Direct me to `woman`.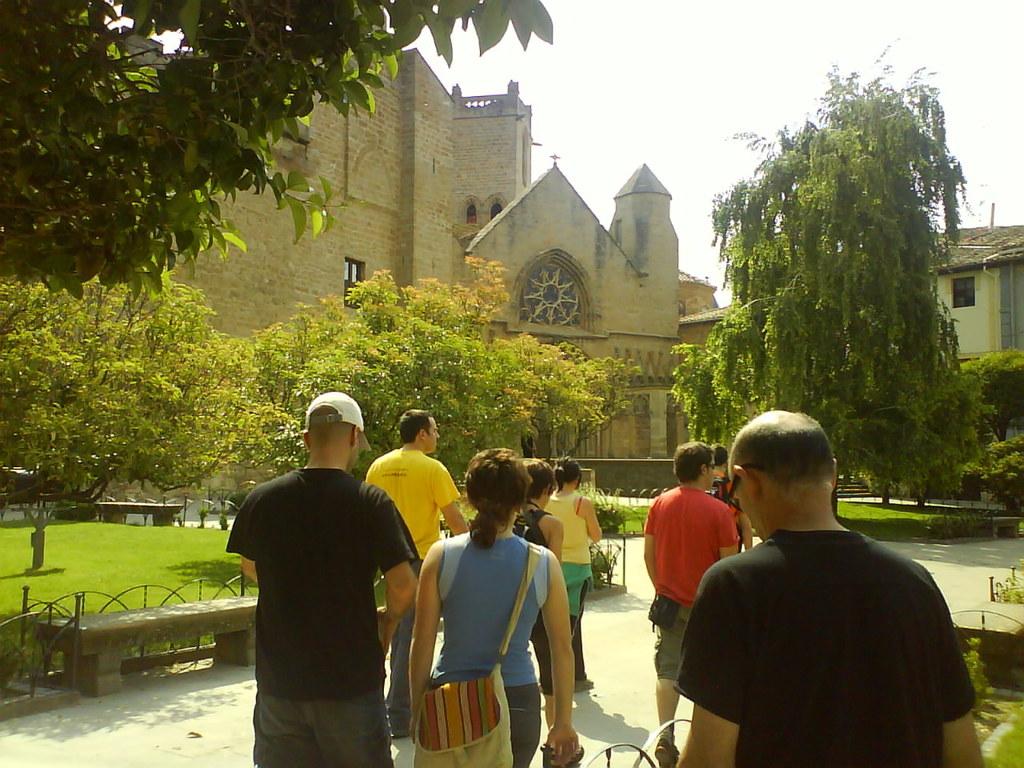
Direction: <bbox>386, 436, 580, 767</bbox>.
